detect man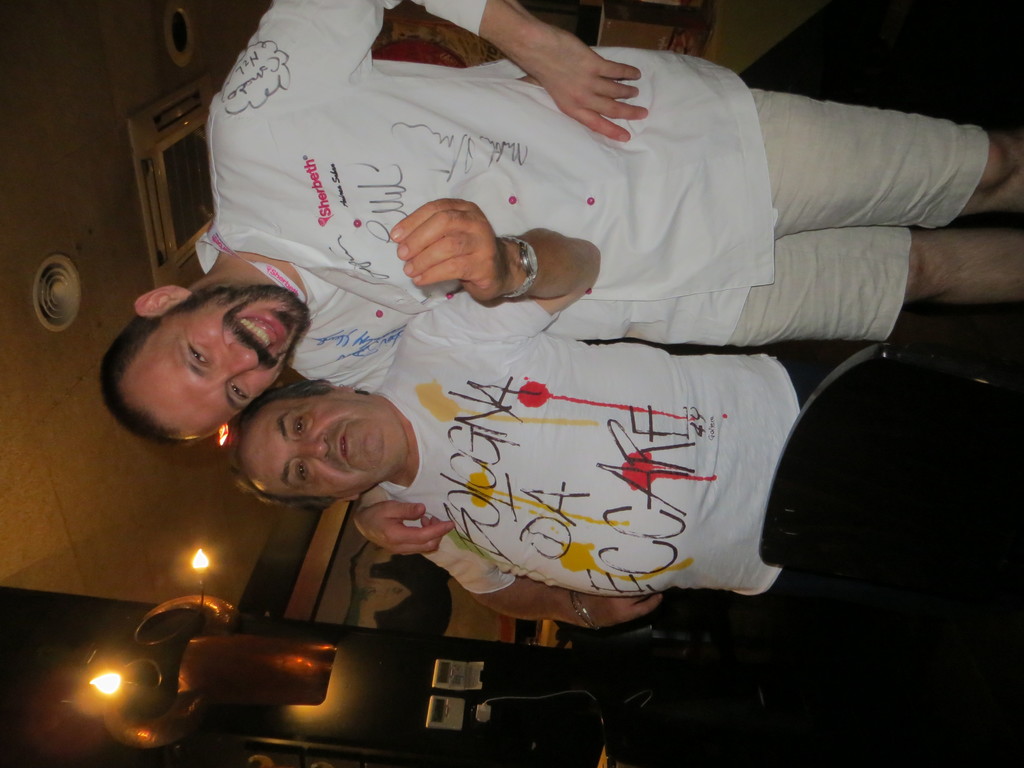
102,0,1023,556
